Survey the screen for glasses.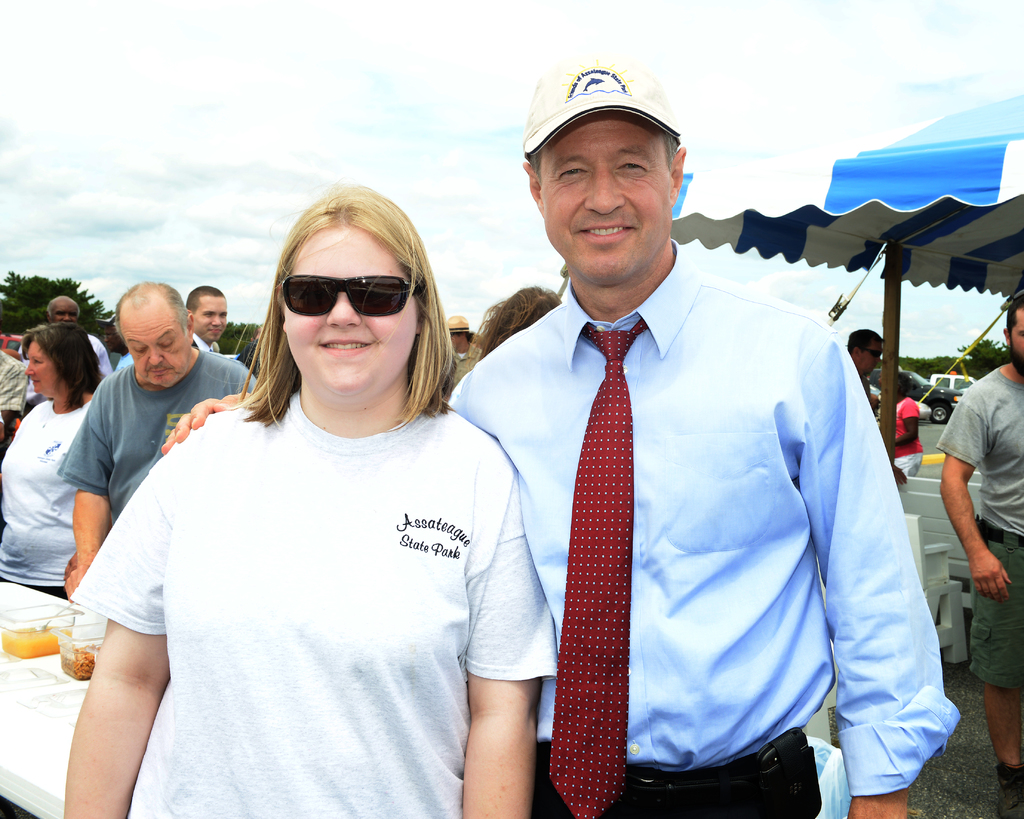
Survey found: bbox=[282, 268, 420, 323].
